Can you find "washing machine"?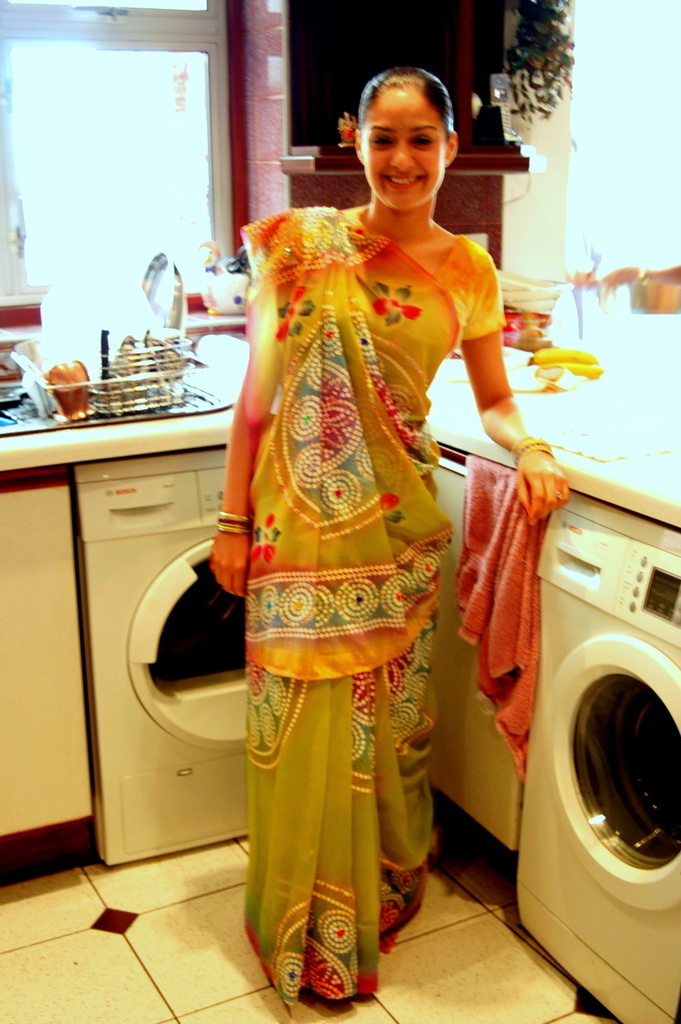
Yes, bounding box: bbox(522, 445, 676, 1021).
